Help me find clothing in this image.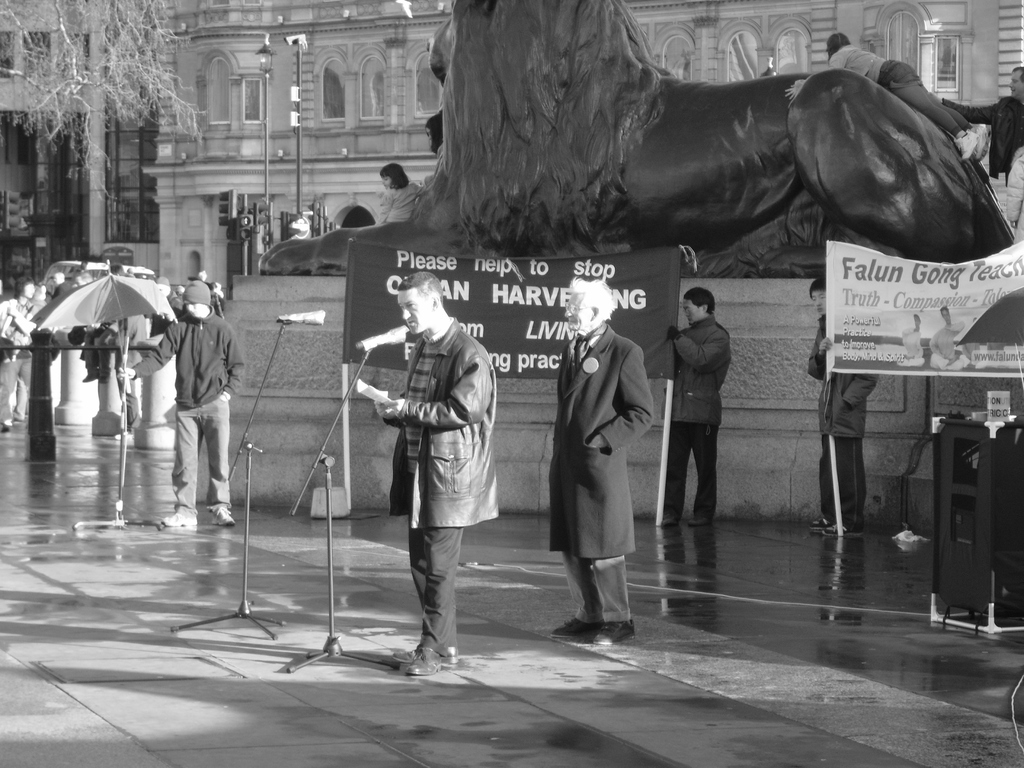
Found it: 0:303:40:412.
